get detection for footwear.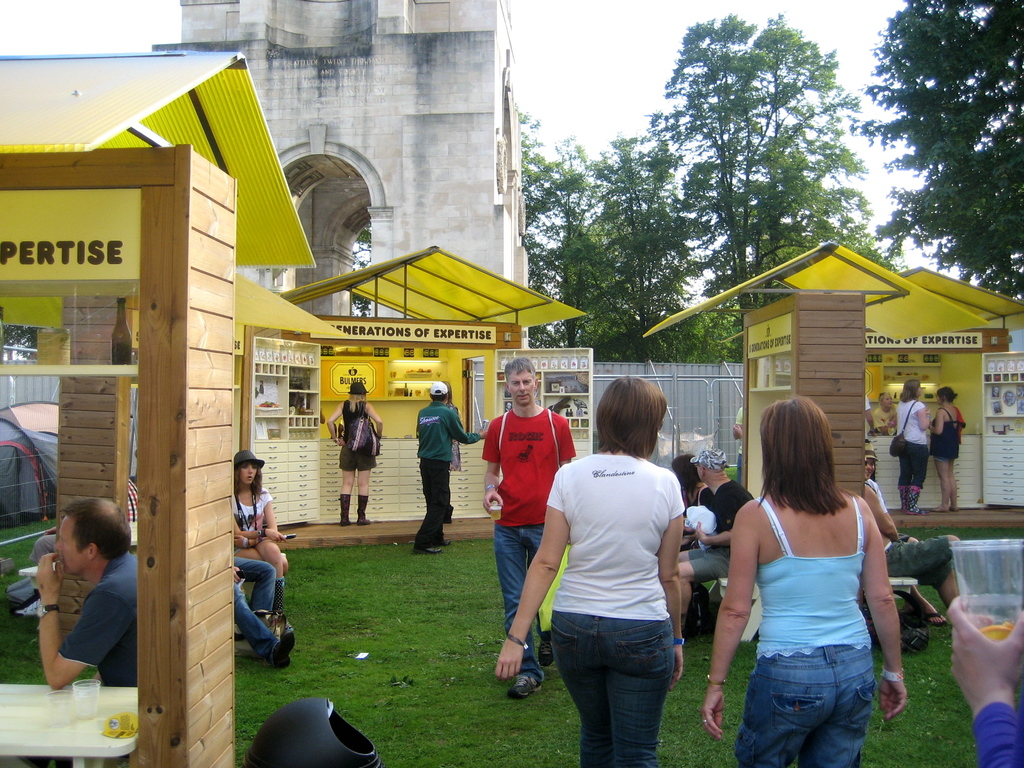
Detection: locate(340, 489, 351, 527).
